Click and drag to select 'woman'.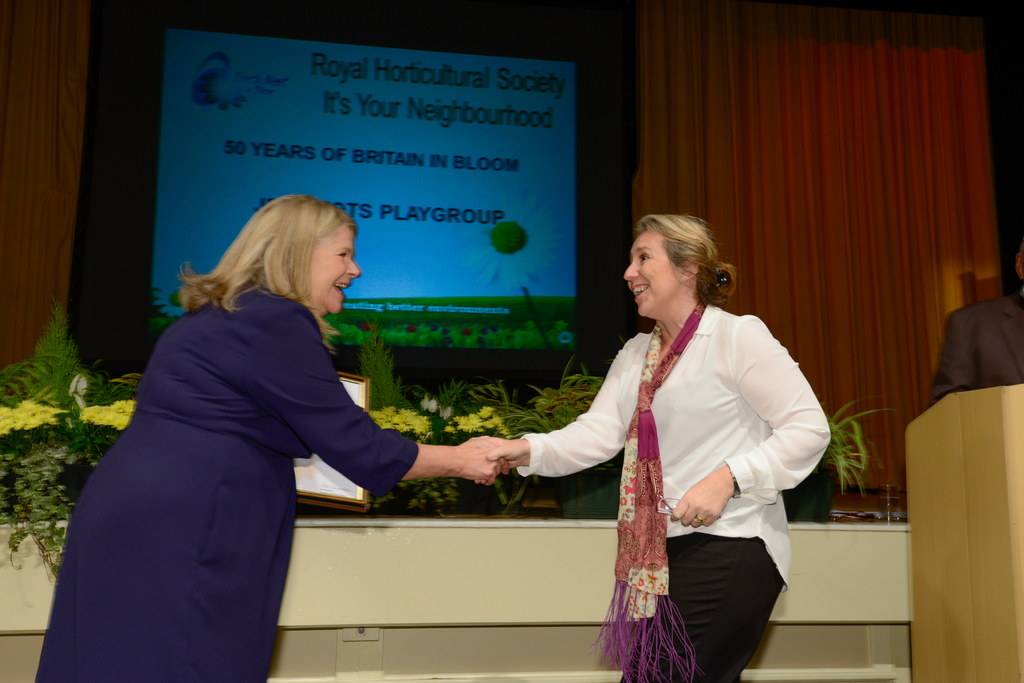
Selection: pyautogui.locateOnScreen(495, 211, 804, 659).
